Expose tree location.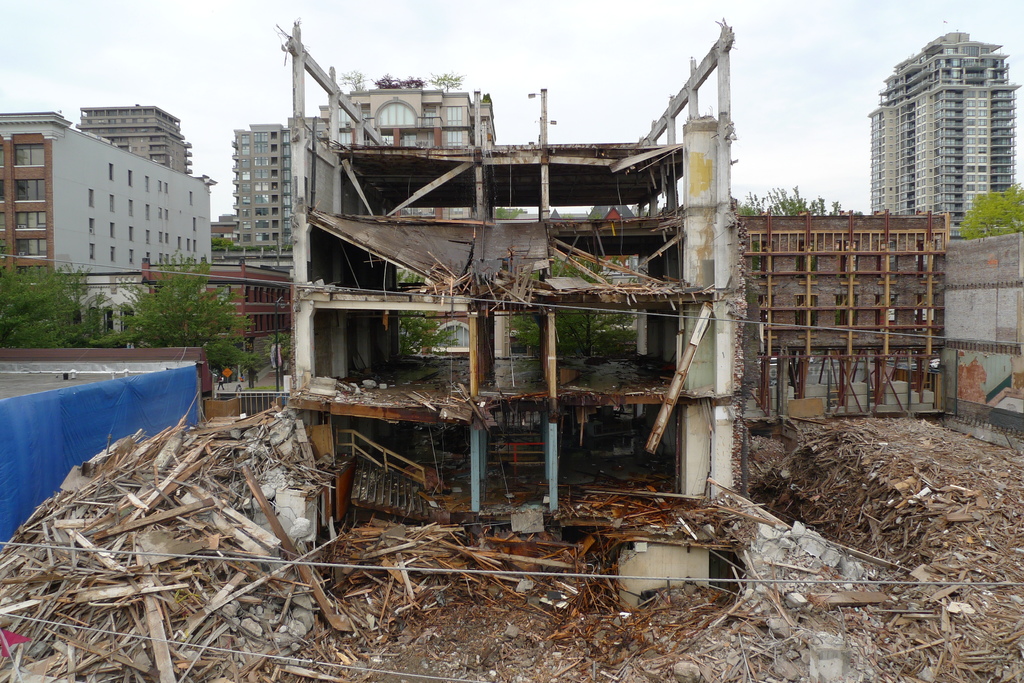
Exposed at l=964, t=182, r=1023, b=235.
